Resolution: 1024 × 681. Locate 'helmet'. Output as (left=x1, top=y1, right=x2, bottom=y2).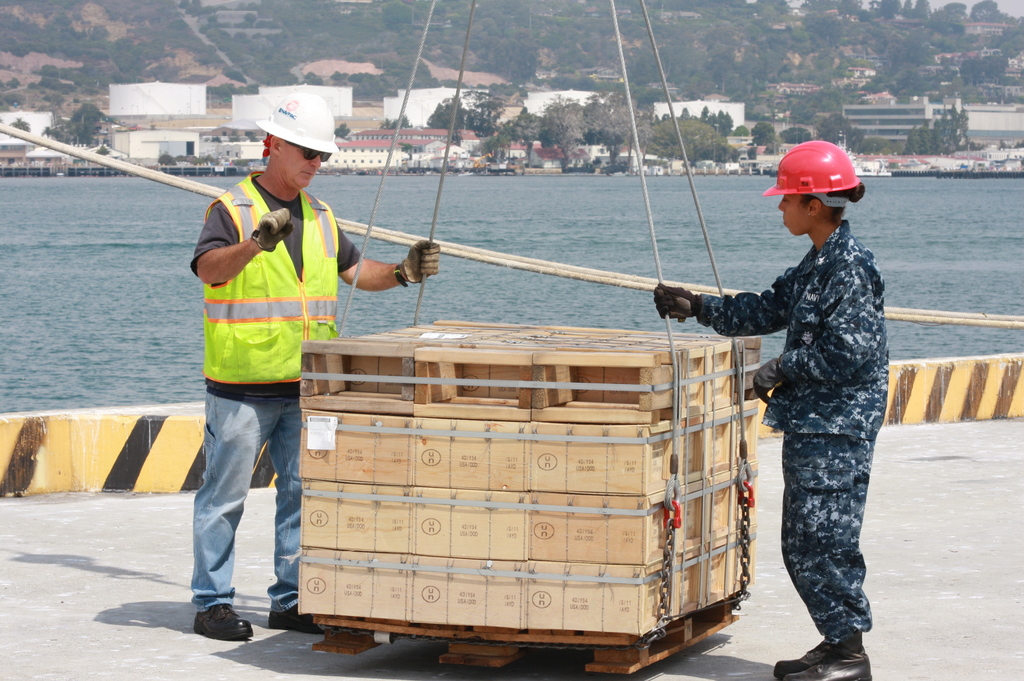
(left=257, top=92, right=340, bottom=157).
